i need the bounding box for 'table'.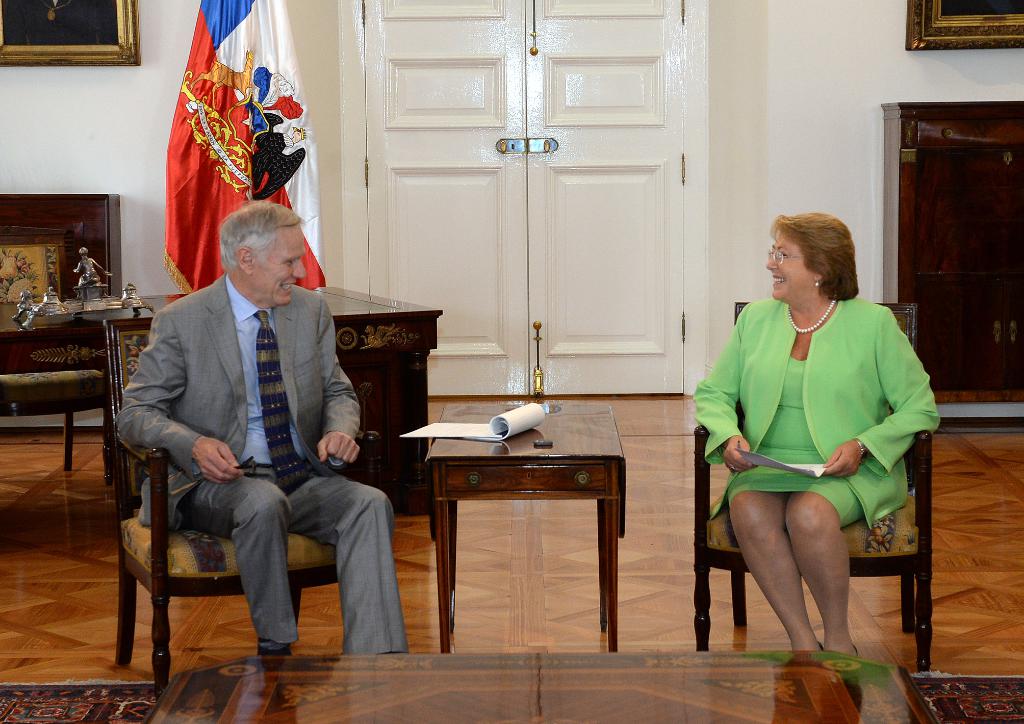
Here it is: bbox=(428, 405, 619, 656).
